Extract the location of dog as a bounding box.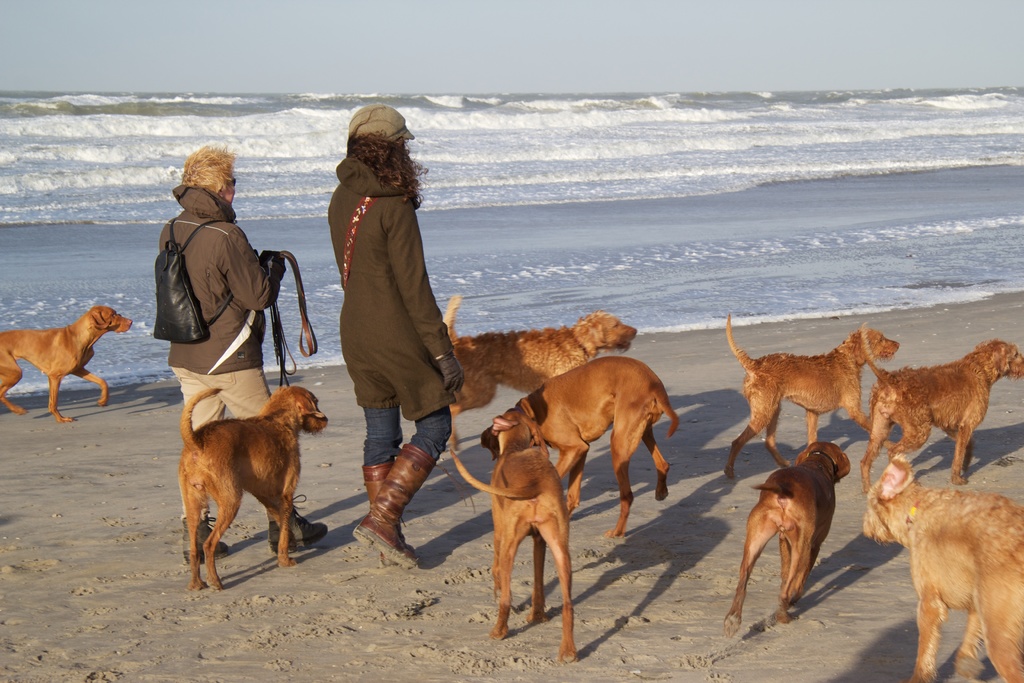
<region>724, 441, 849, 635</region>.
